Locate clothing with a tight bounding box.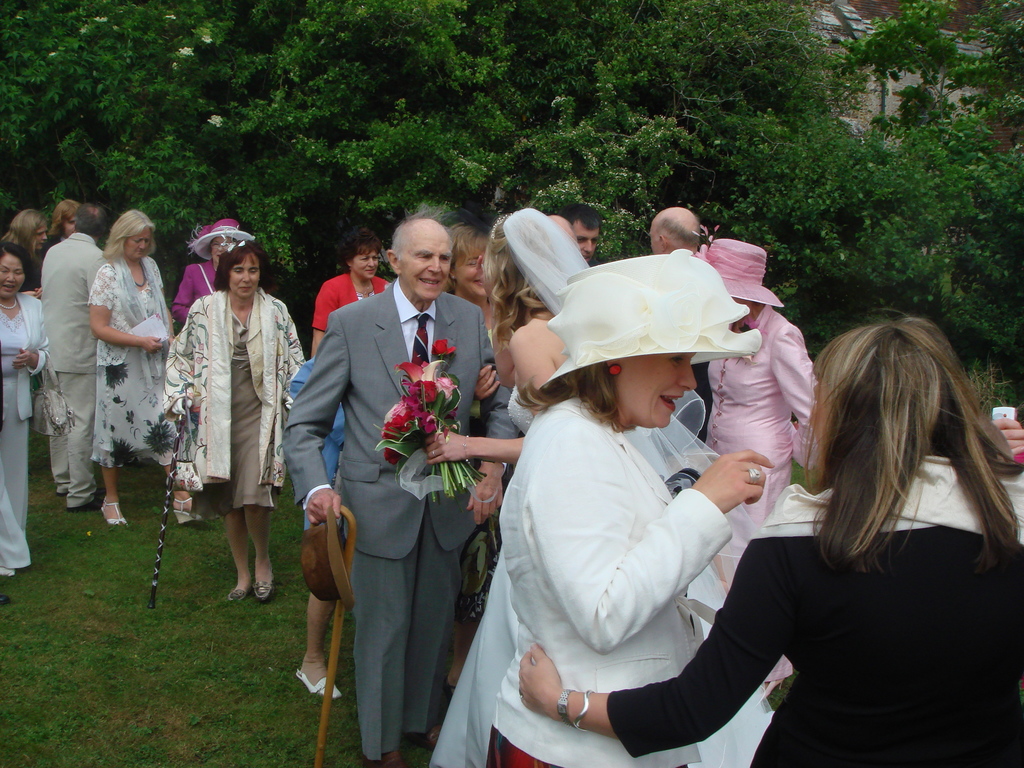
{"x1": 278, "y1": 276, "x2": 518, "y2": 762}.
